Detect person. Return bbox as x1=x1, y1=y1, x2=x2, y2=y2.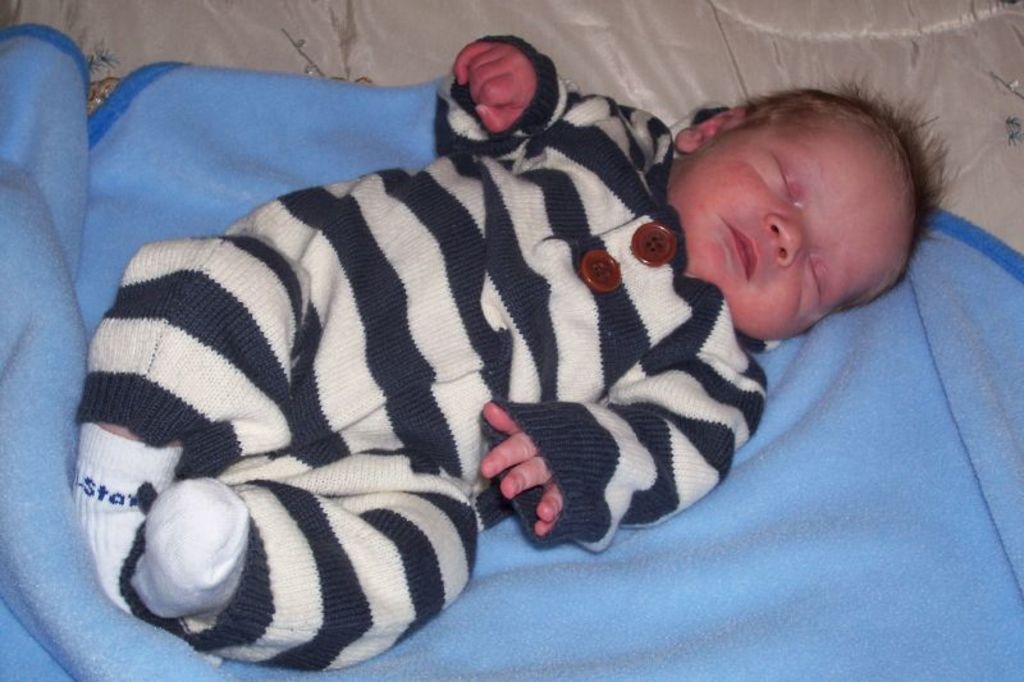
x1=73, y1=33, x2=961, y2=667.
